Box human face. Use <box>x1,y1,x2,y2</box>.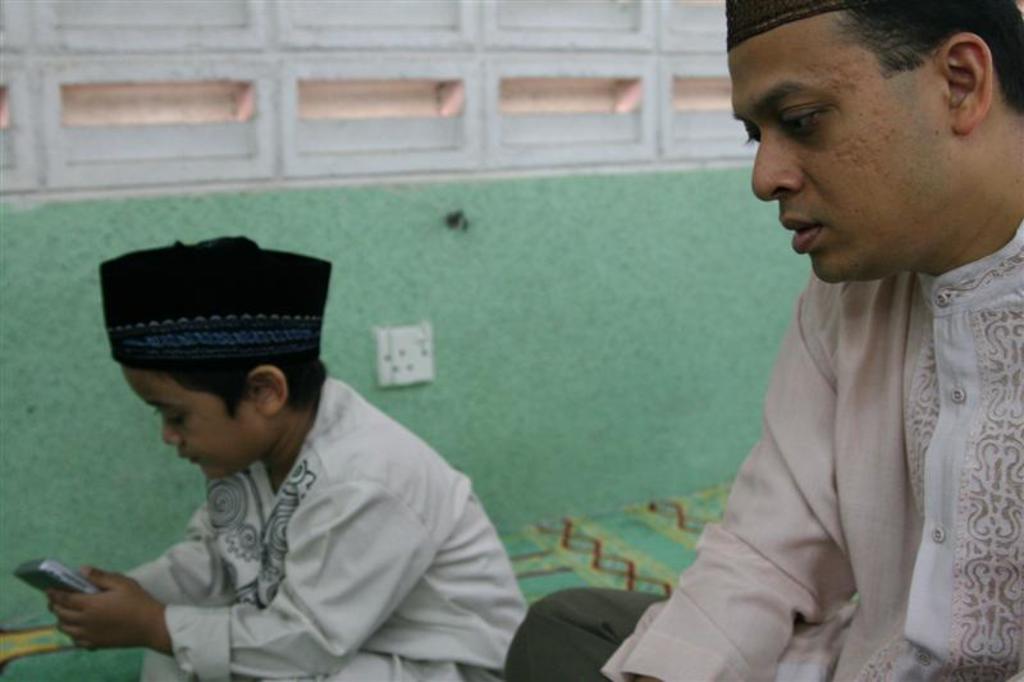
<box>731,9,961,282</box>.
